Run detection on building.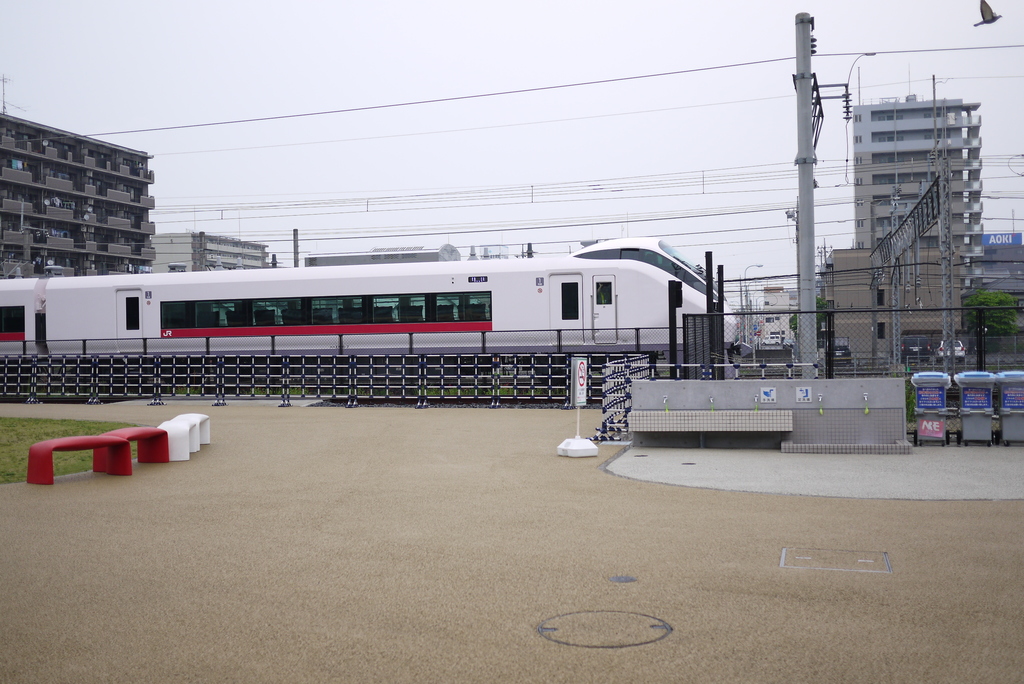
Result: crop(150, 225, 270, 275).
